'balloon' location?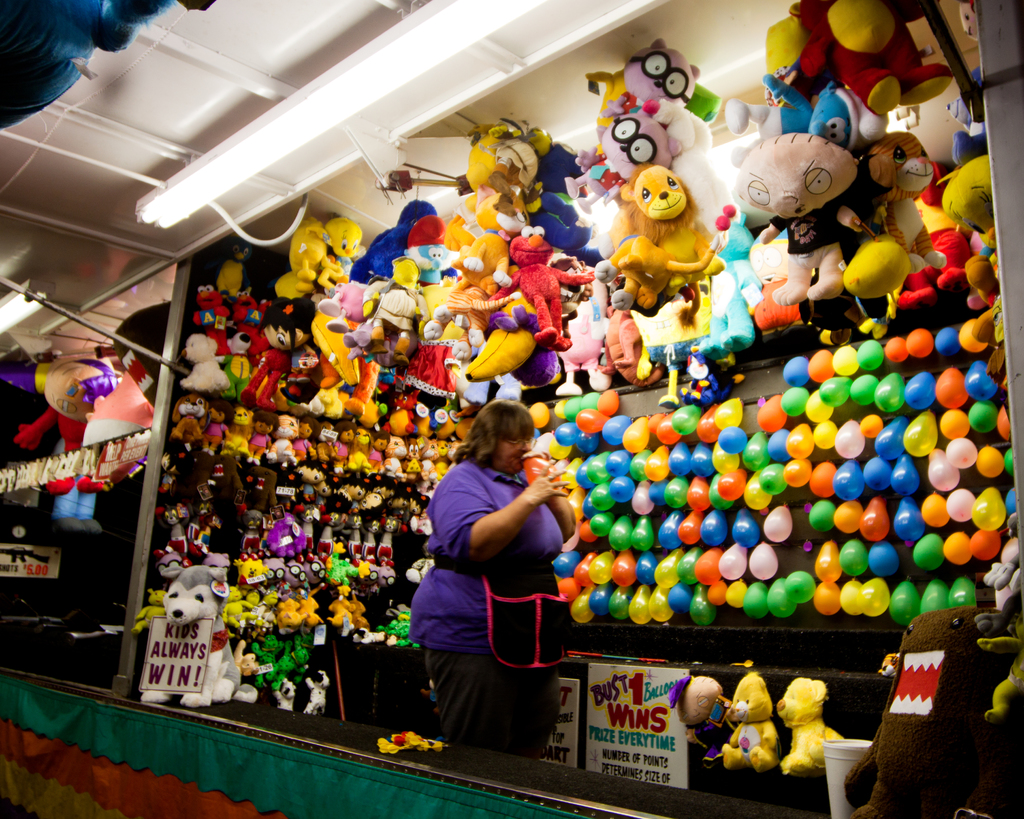
{"left": 813, "top": 425, "right": 836, "bottom": 449}
